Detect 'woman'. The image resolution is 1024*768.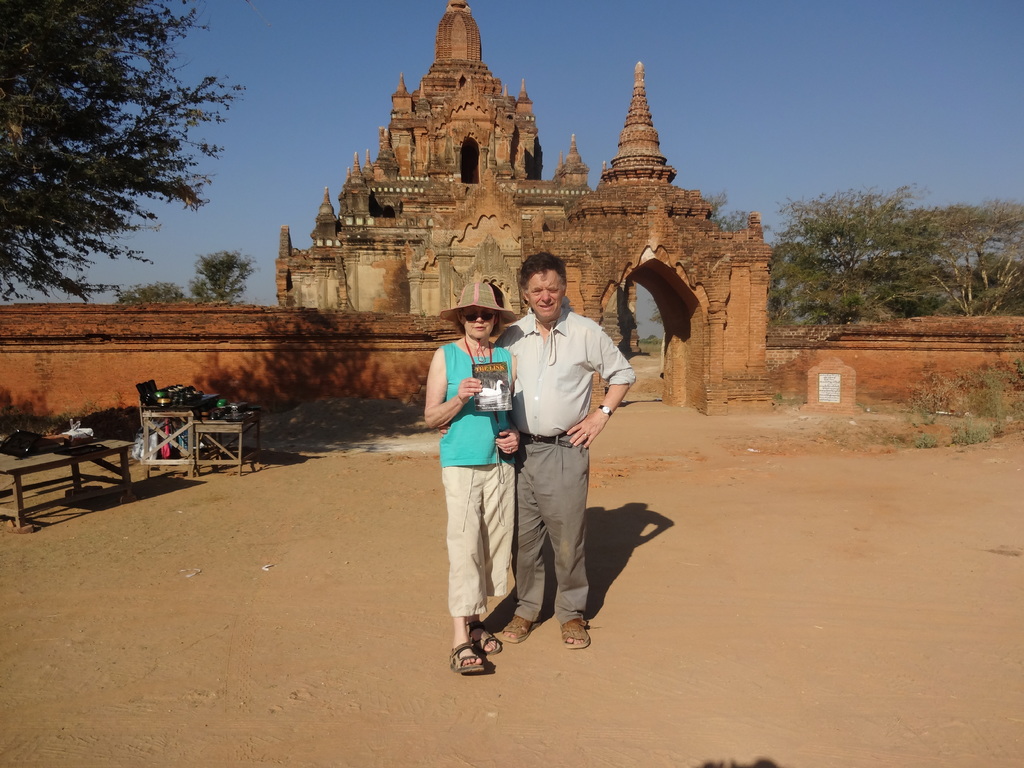
<box>426,271,524,684</box>.
